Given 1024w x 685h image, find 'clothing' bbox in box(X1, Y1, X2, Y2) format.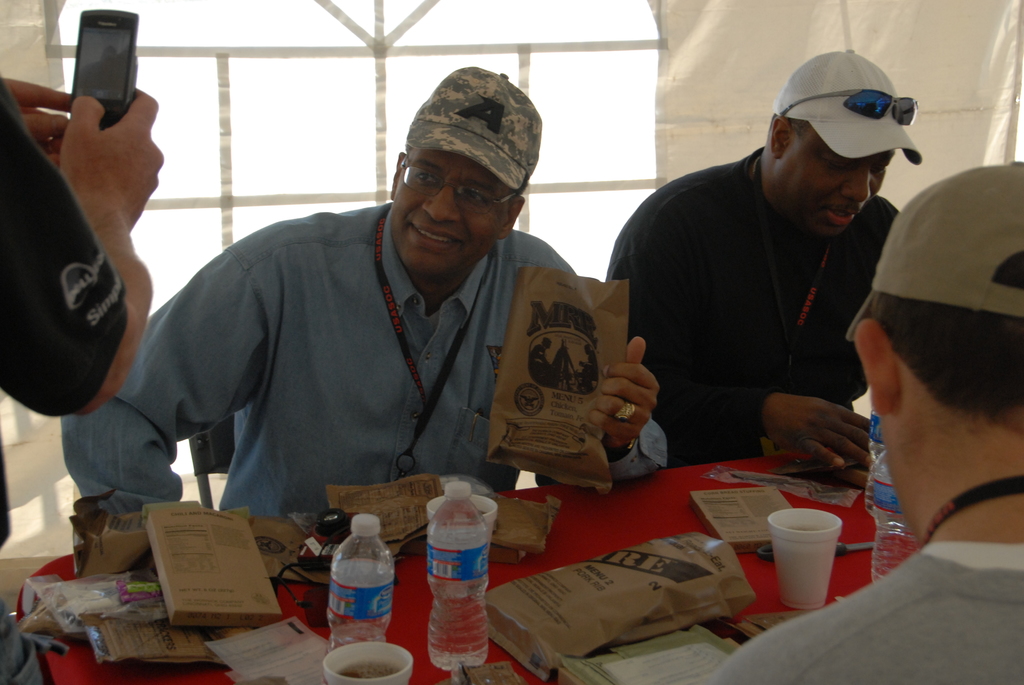
box(0, 68, 130, 684).
